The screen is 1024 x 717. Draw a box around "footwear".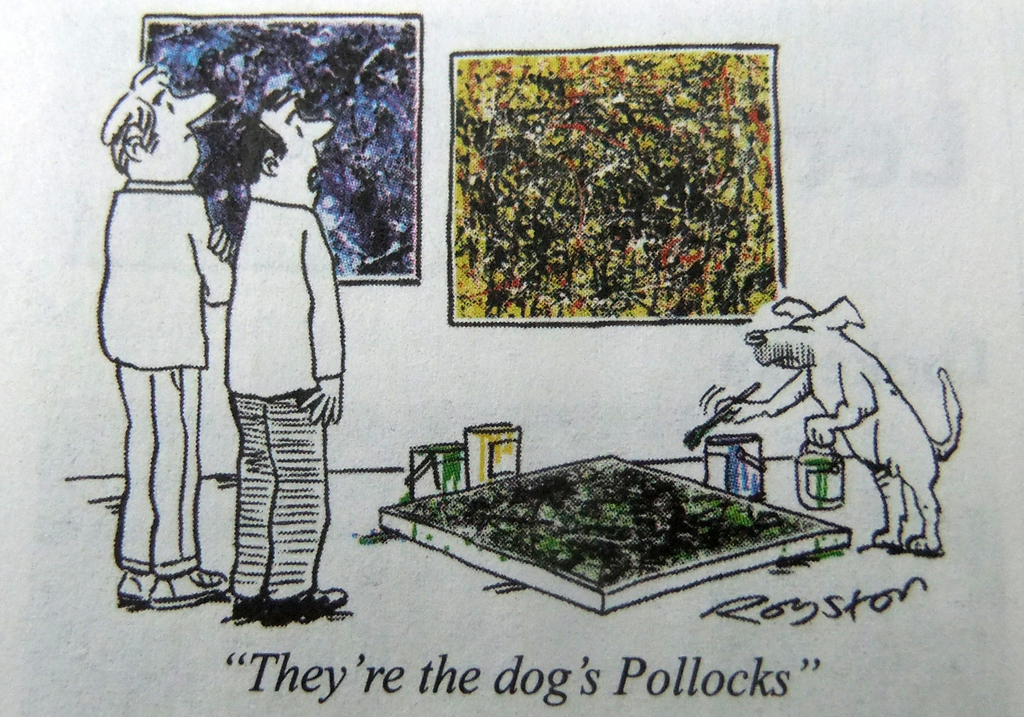
[left=150, top=571, right=225, bottom=600].
